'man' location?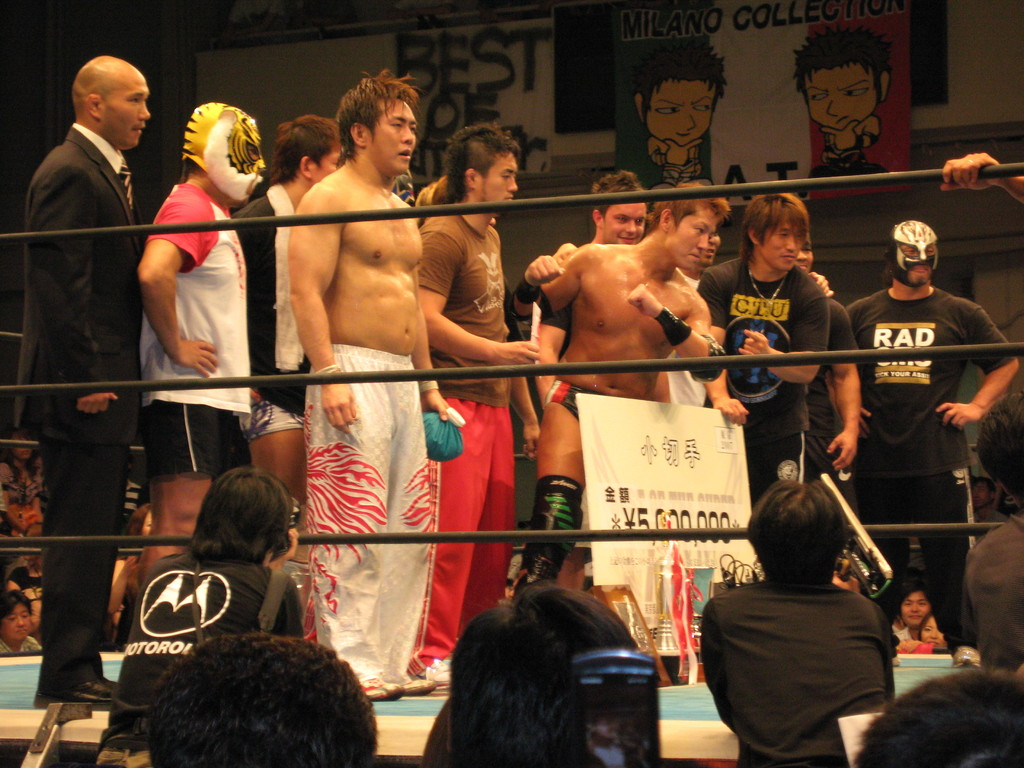
(13,59,150,709)
